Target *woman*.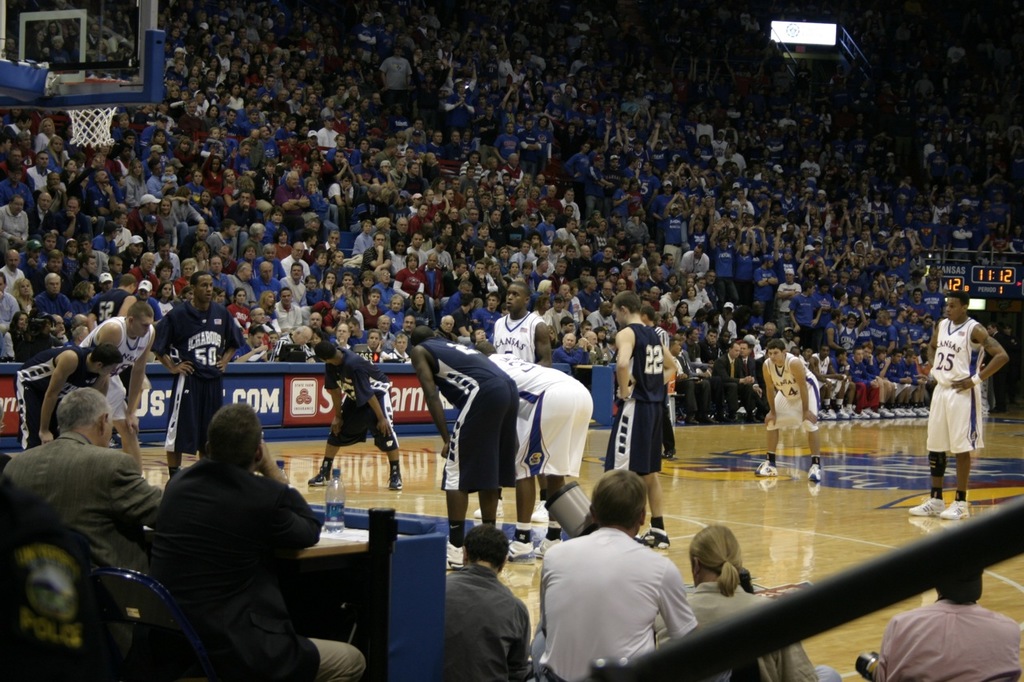
Target region: l=354, t=269, r=379, b=304.
